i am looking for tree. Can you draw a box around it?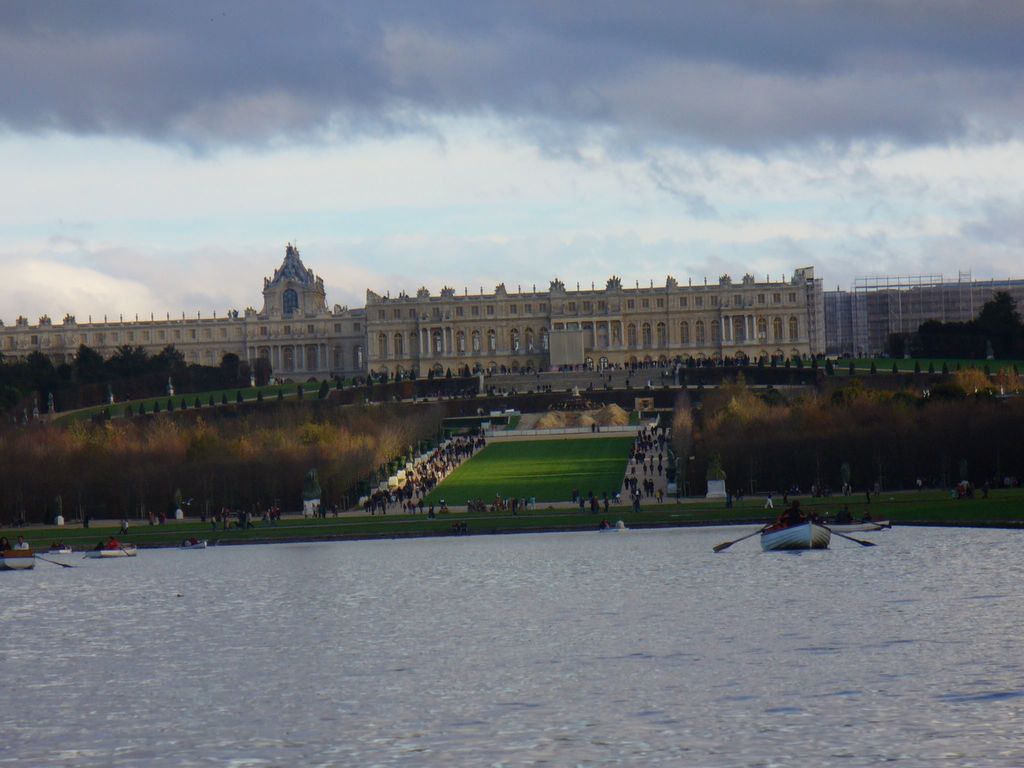
Sure, the bounding box is crop(138, 399, 154, 417).
